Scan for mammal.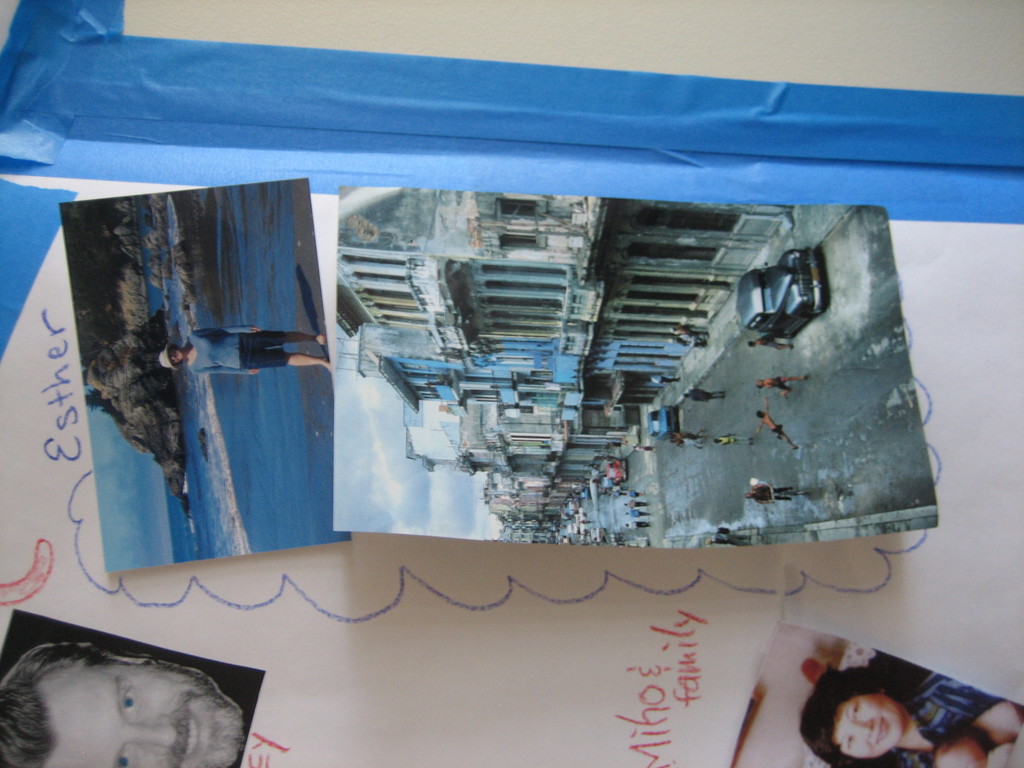
Scan result: locate(756, 373, 812, 397).
